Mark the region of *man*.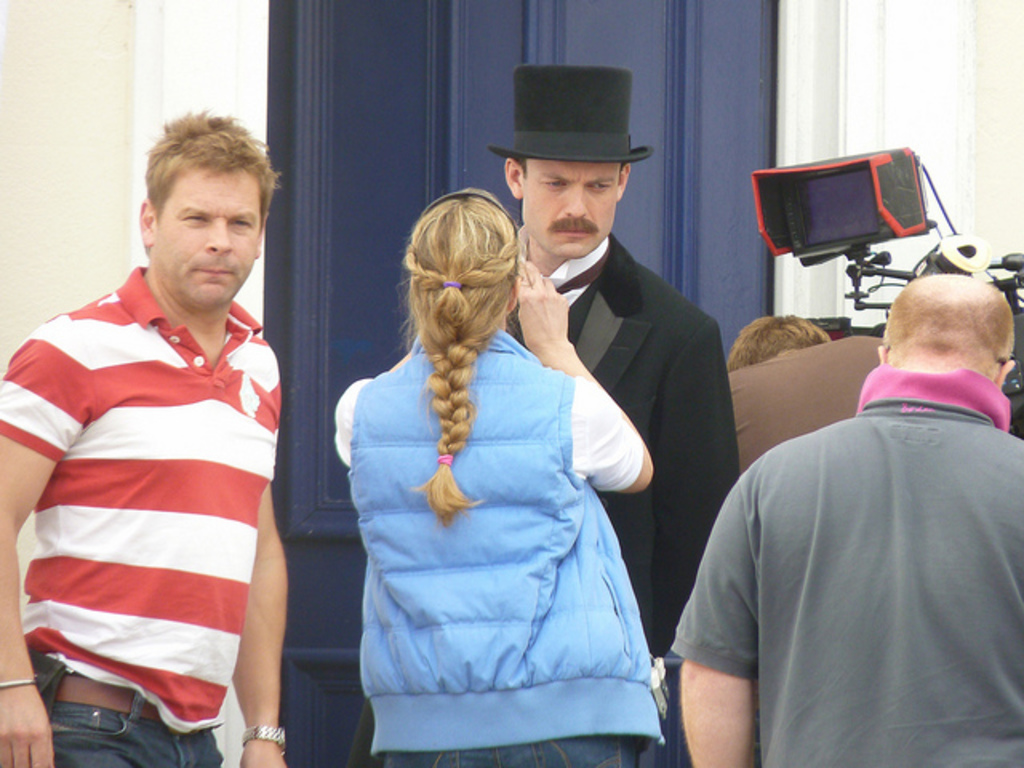
Region: <bbox>0, 110, 293, 766</bbox>.
